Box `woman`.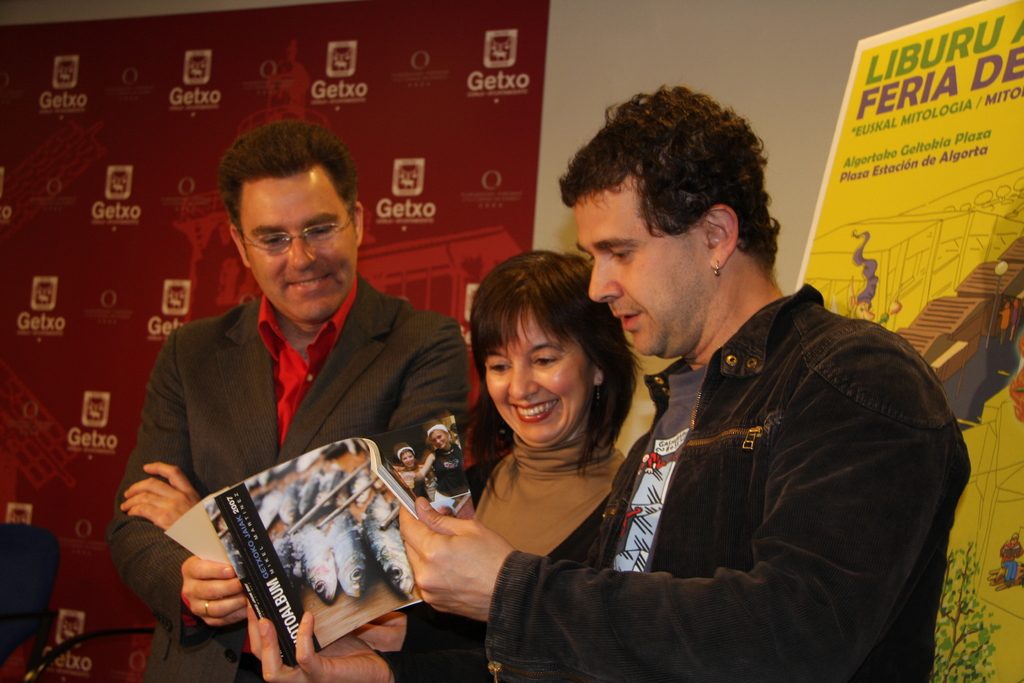
x1=386, y1=434, x2=431, y2=503.
